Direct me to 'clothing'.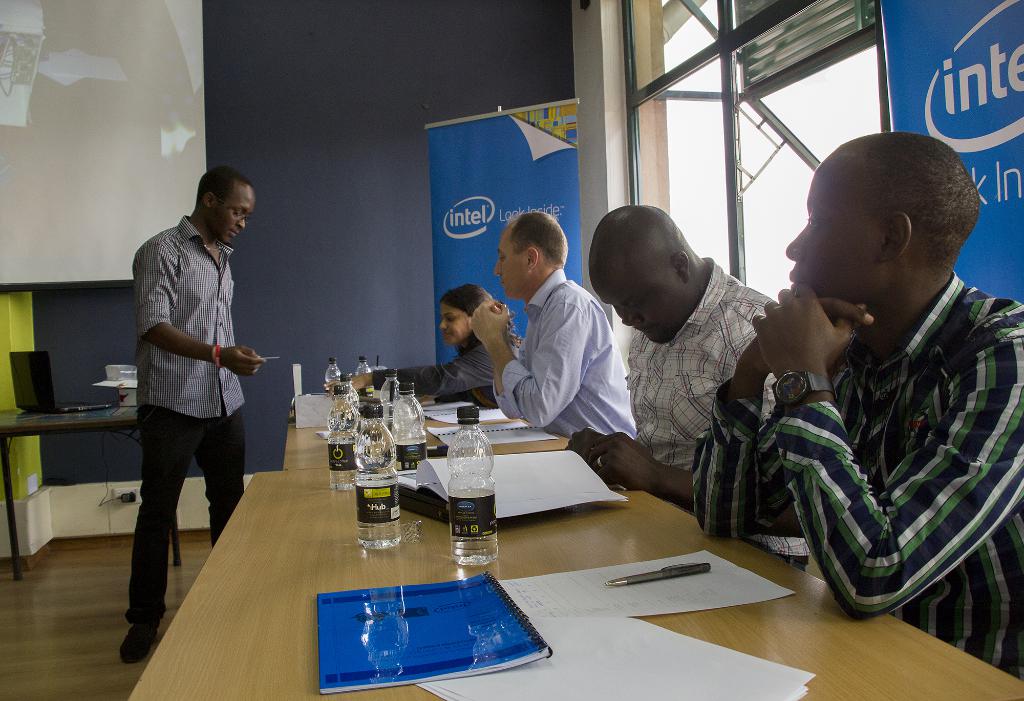
Direction: region(495, 266, 632, 444).
